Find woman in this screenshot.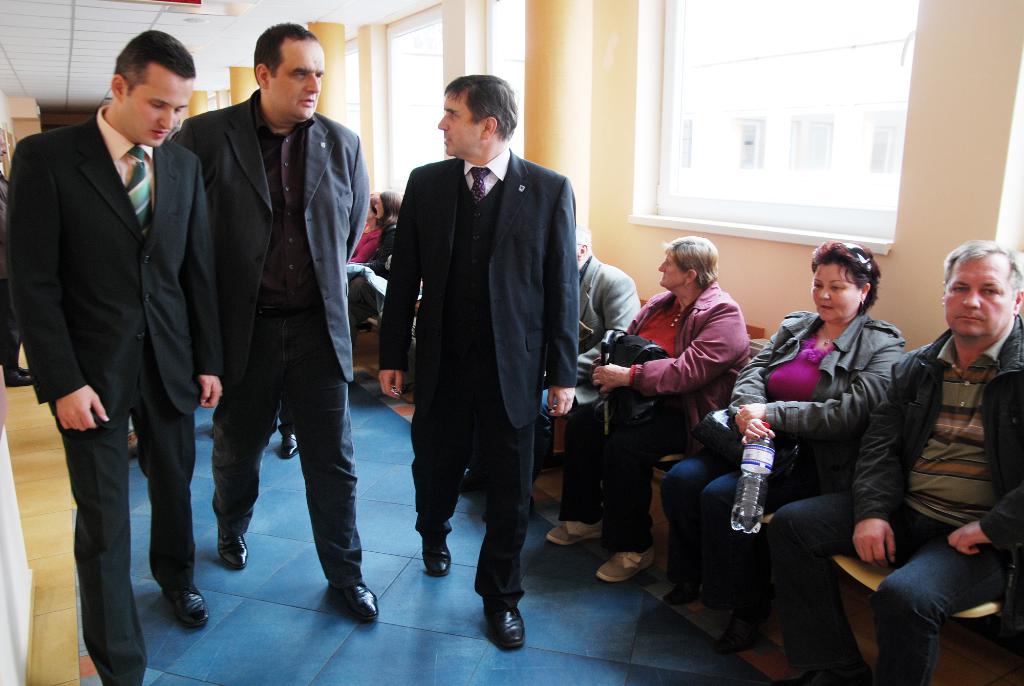
The bounding box for woman is [x1=545, y1=238, x2=756, y2=584].
